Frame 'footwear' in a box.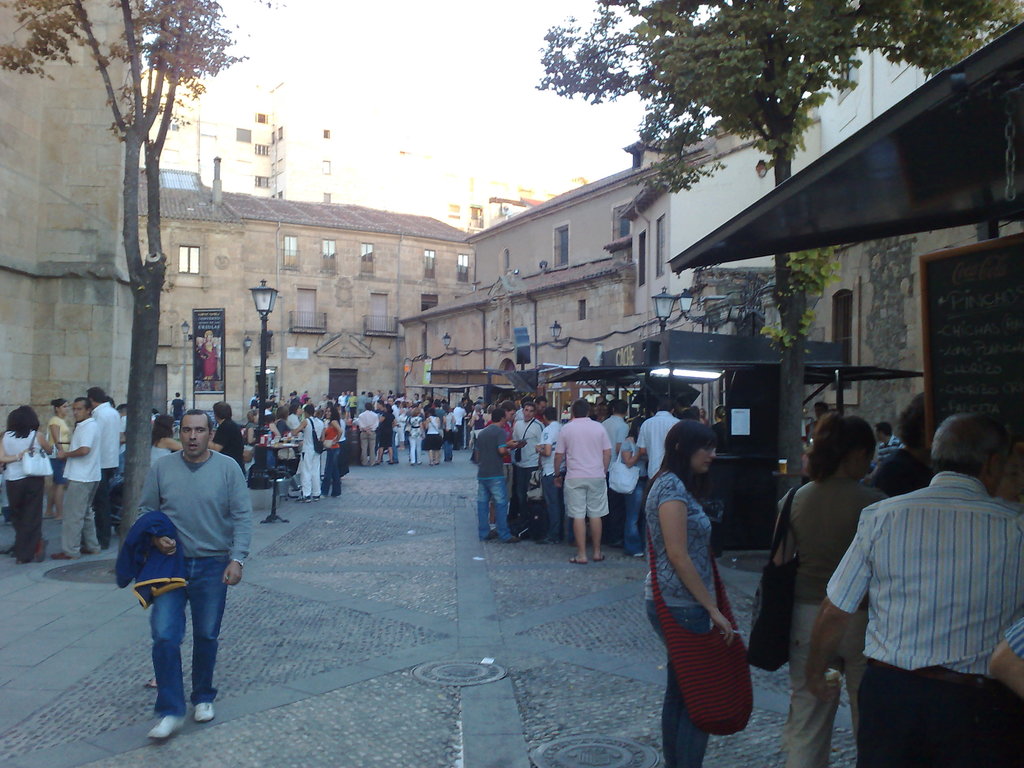
537,538,558,546.
